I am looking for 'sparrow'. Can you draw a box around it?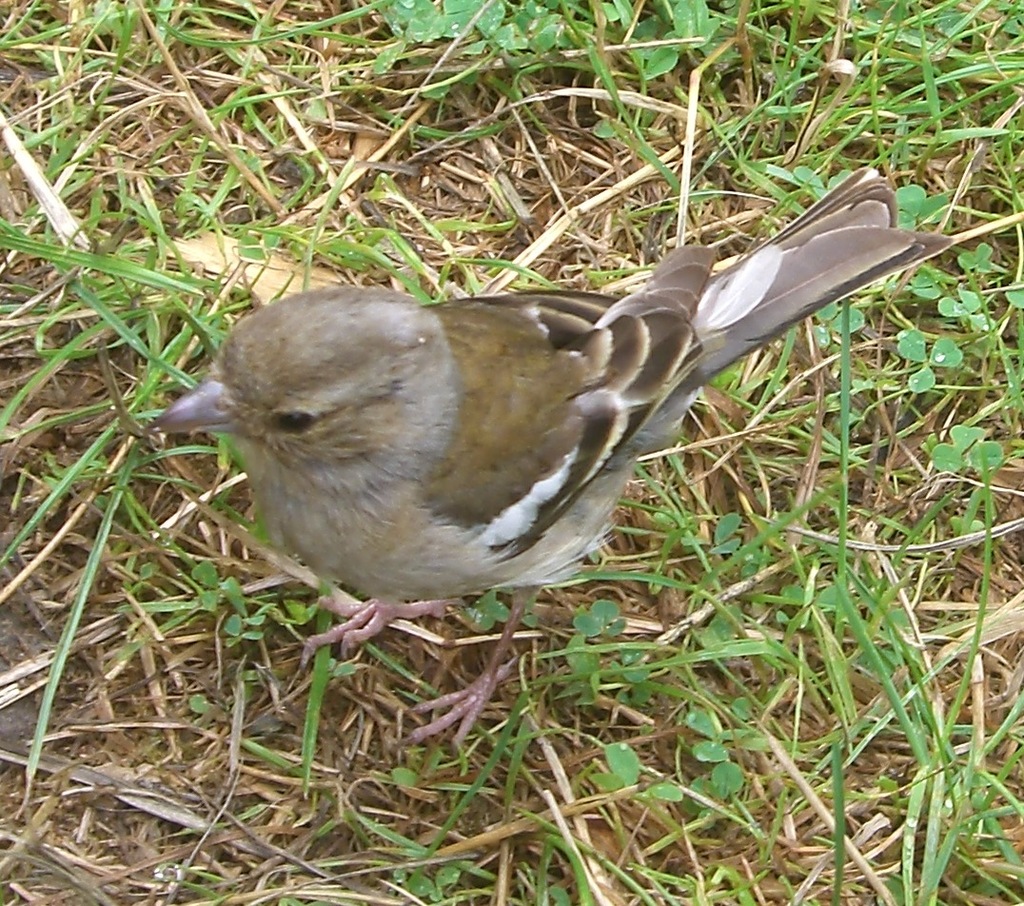
Sure, the bounding box is region(139, 165, 955, 754).
